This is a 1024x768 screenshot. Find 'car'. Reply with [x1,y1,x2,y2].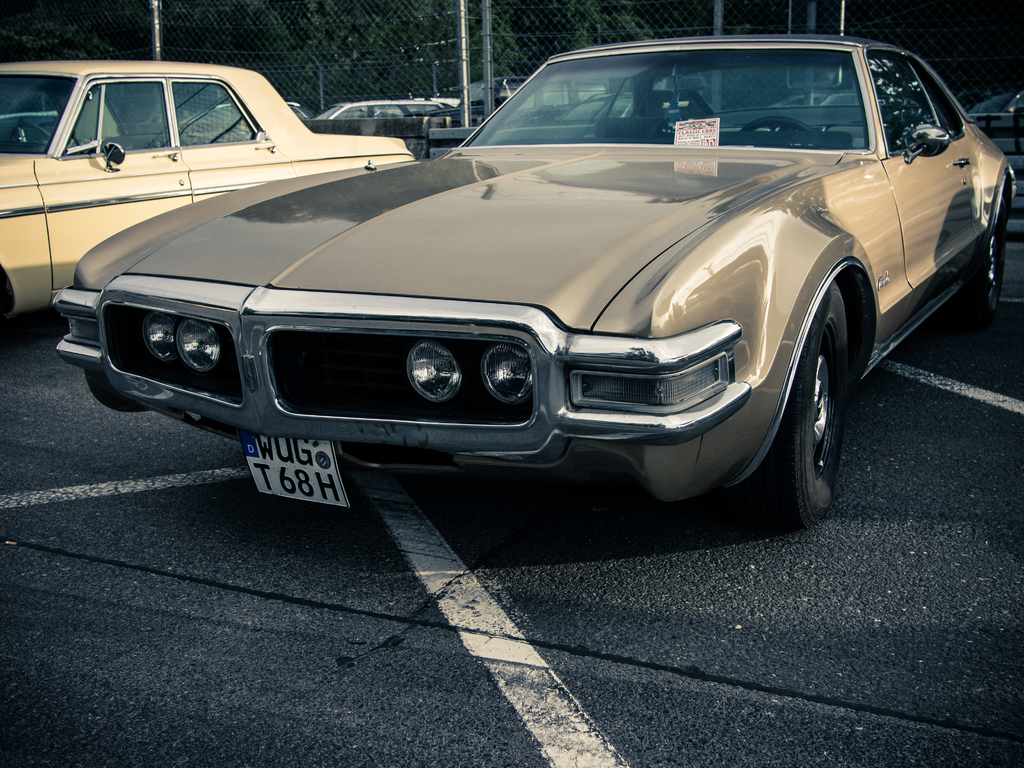
[0,59,413,343].
